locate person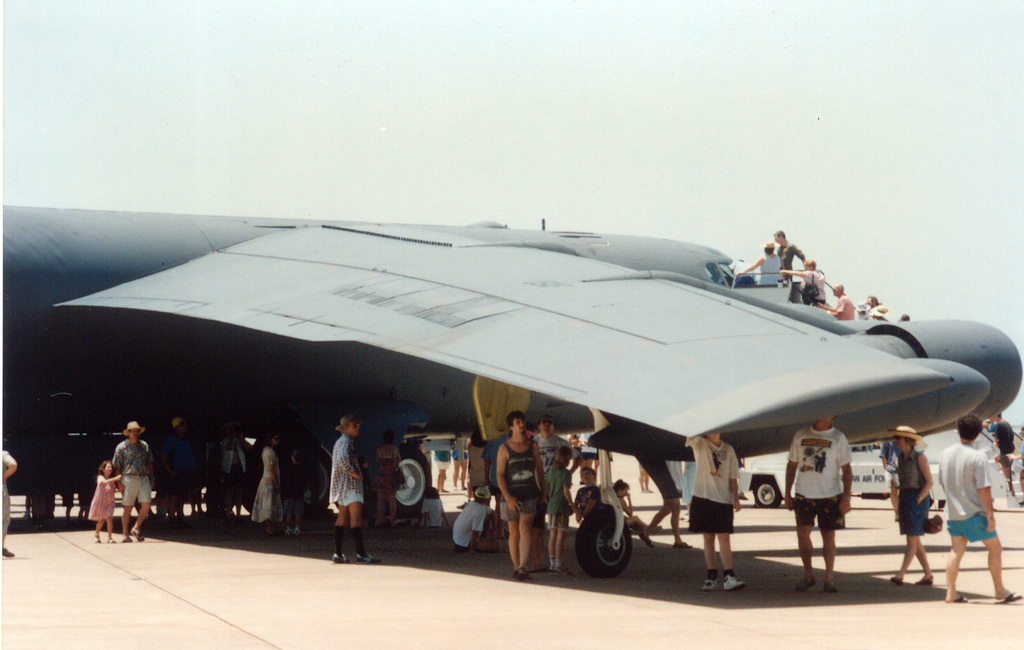
left=575, top=470, right=598, bottom=521
